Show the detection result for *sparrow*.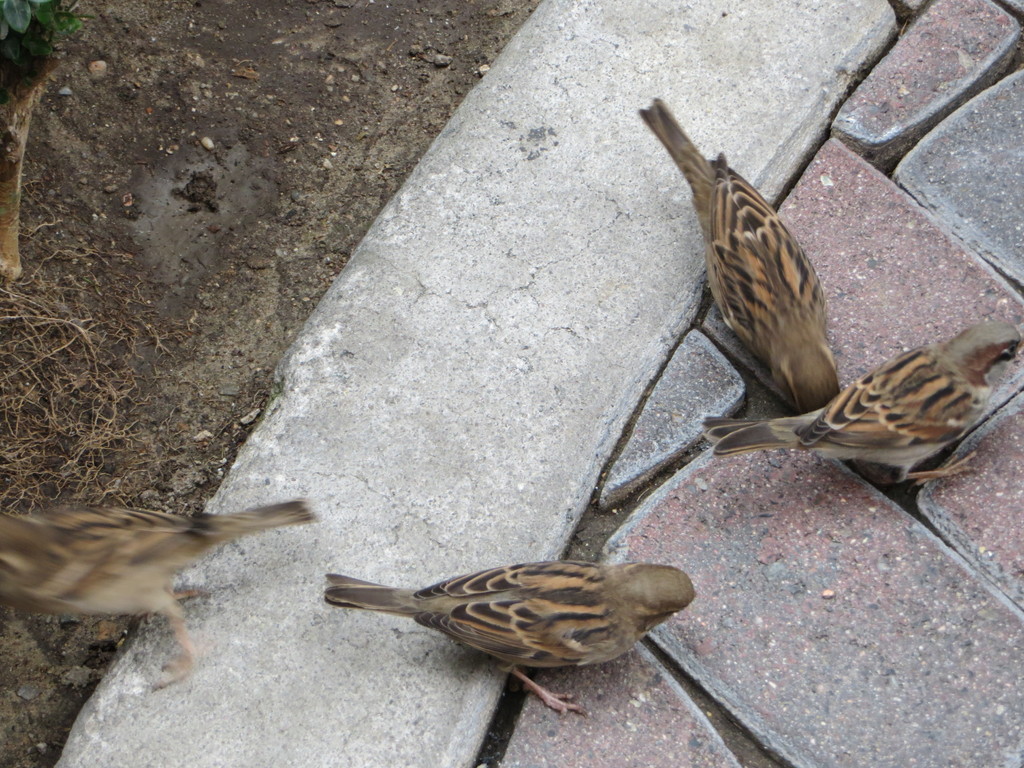
<bbox>704, 322, 1023, 476</bbox>.
